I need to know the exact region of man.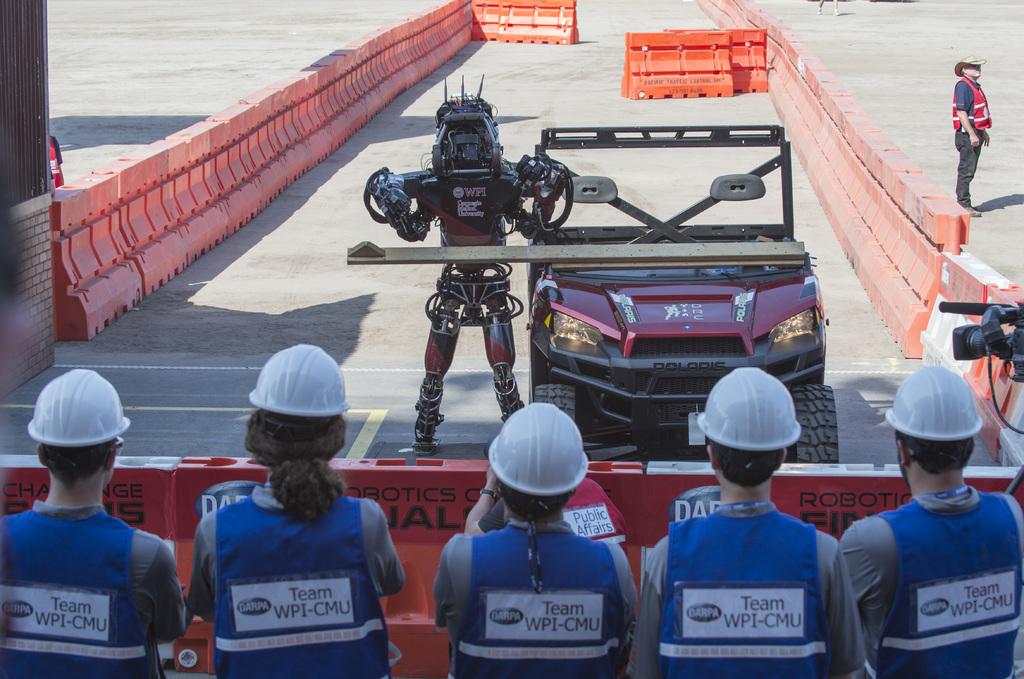
Region: 954/53/991/213.
